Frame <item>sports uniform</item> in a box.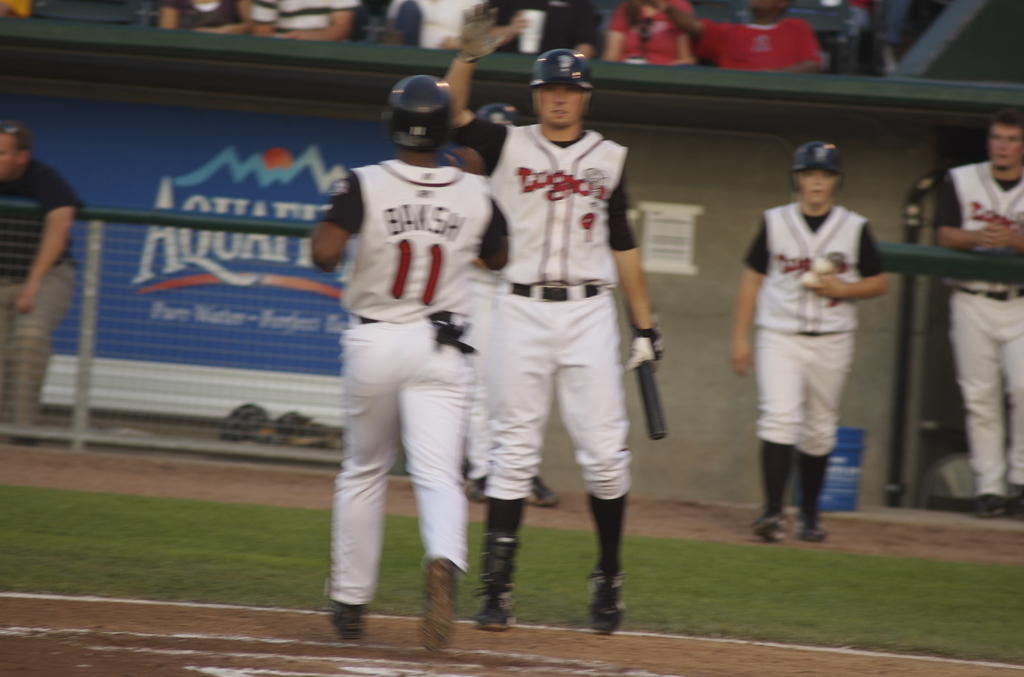
[318,74,509,652].
